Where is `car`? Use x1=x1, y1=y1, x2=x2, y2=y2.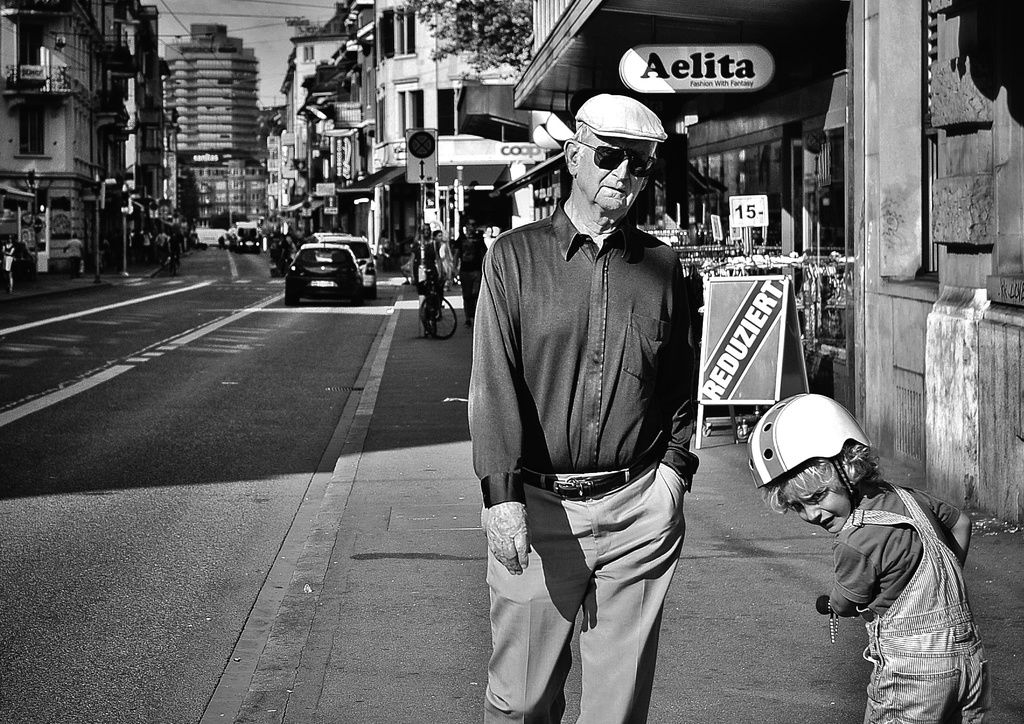
x1=284, y1=245, x2=366, y2=305.
